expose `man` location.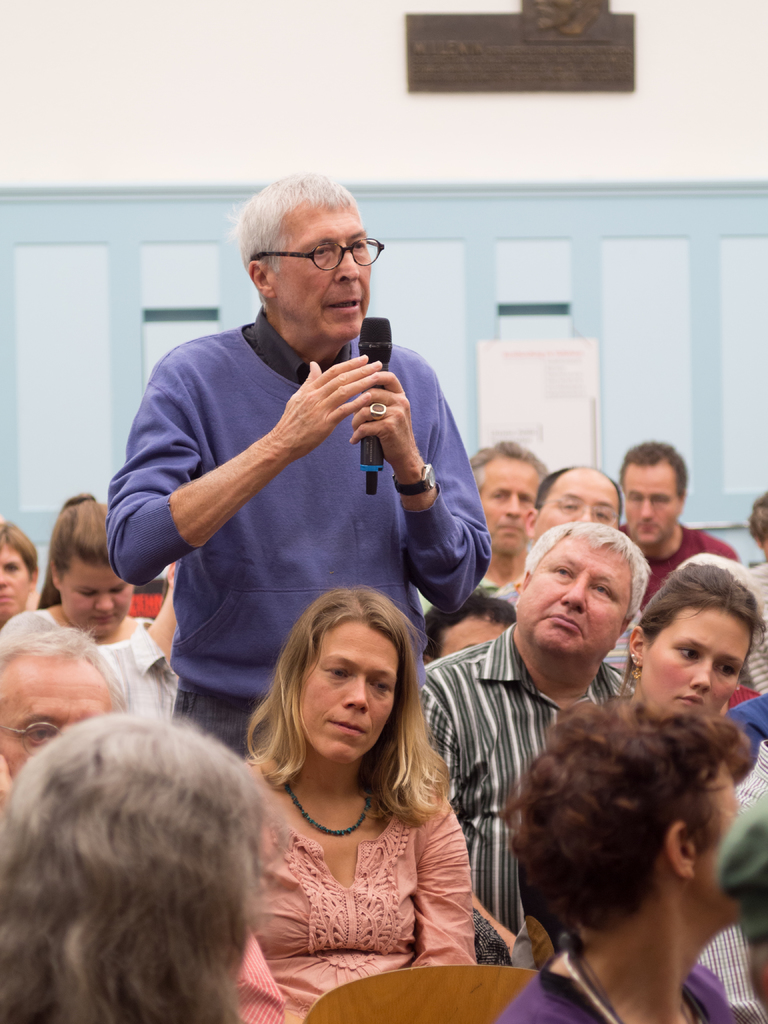
Exposed at select_region(410, 519, 646, 953).
